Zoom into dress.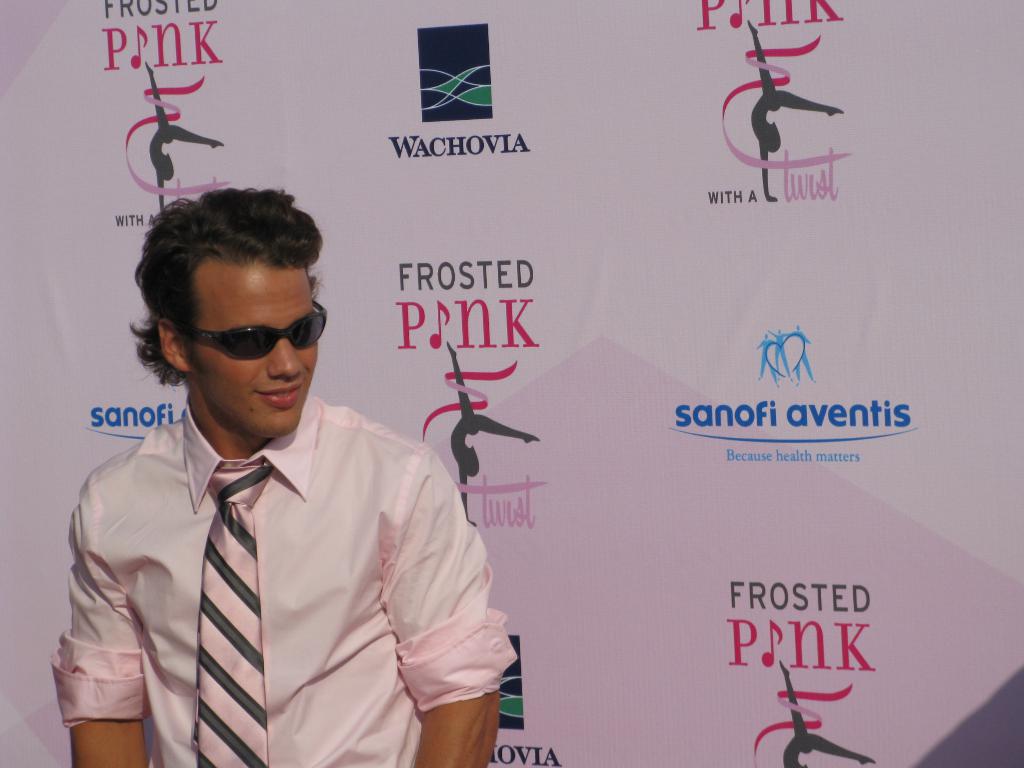
Zoom target: {"left": 45, "top": 391, "right": 516, "bottom": 767}.
